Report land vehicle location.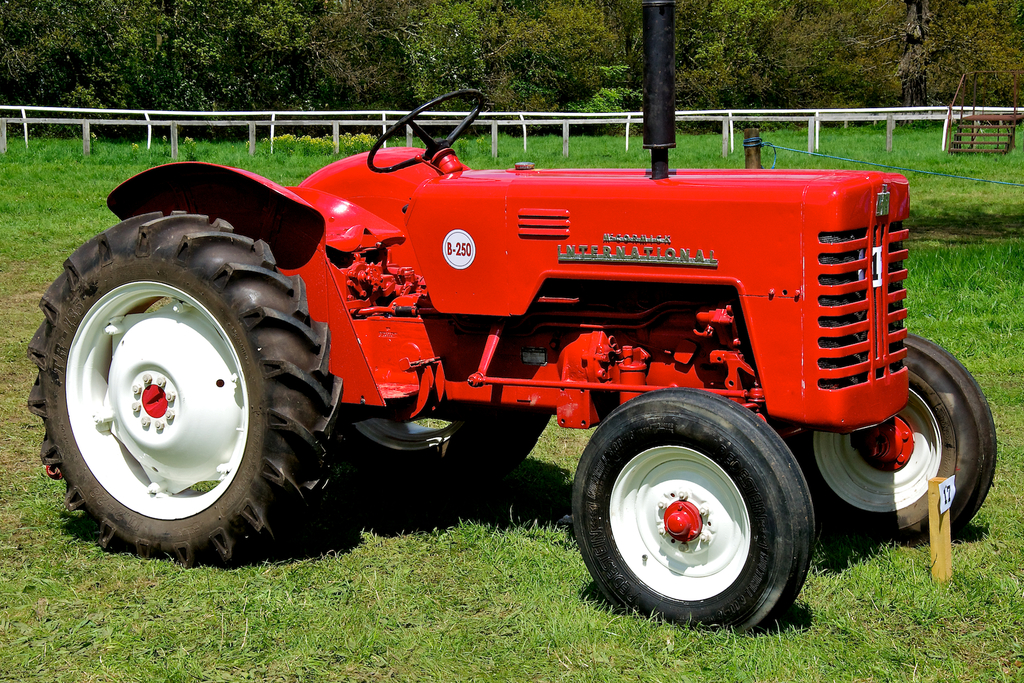
Report: bbox(28, 0, 998, 630).
